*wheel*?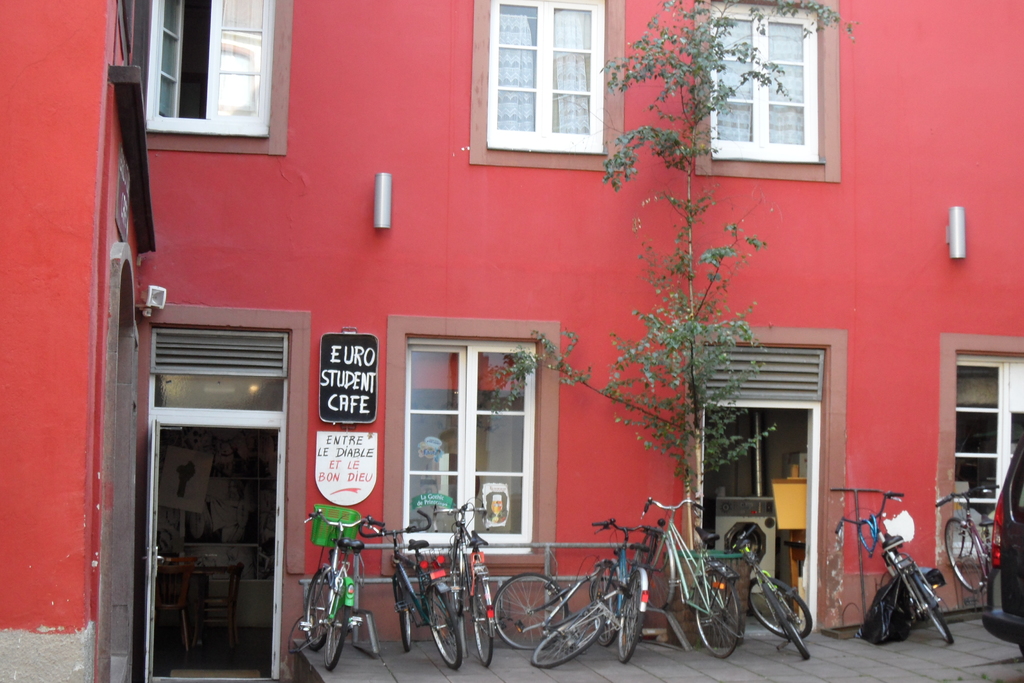
{"x1": 589, "y1": 561, "x2": 621, "y2": 644}
